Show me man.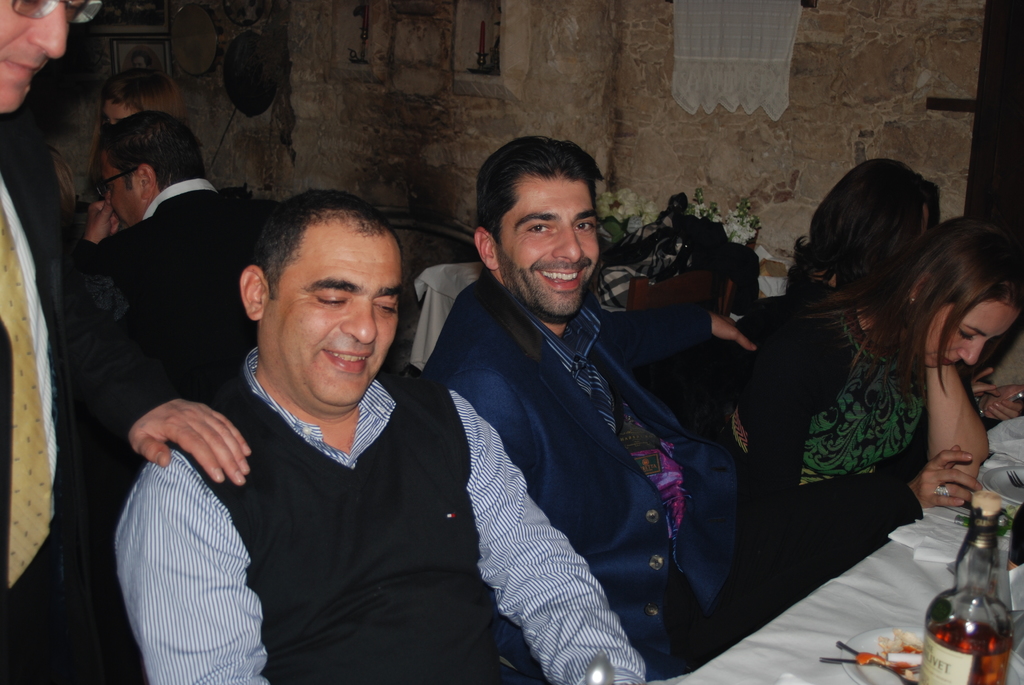
man is here: bbox(113, 191, 649, 684).
